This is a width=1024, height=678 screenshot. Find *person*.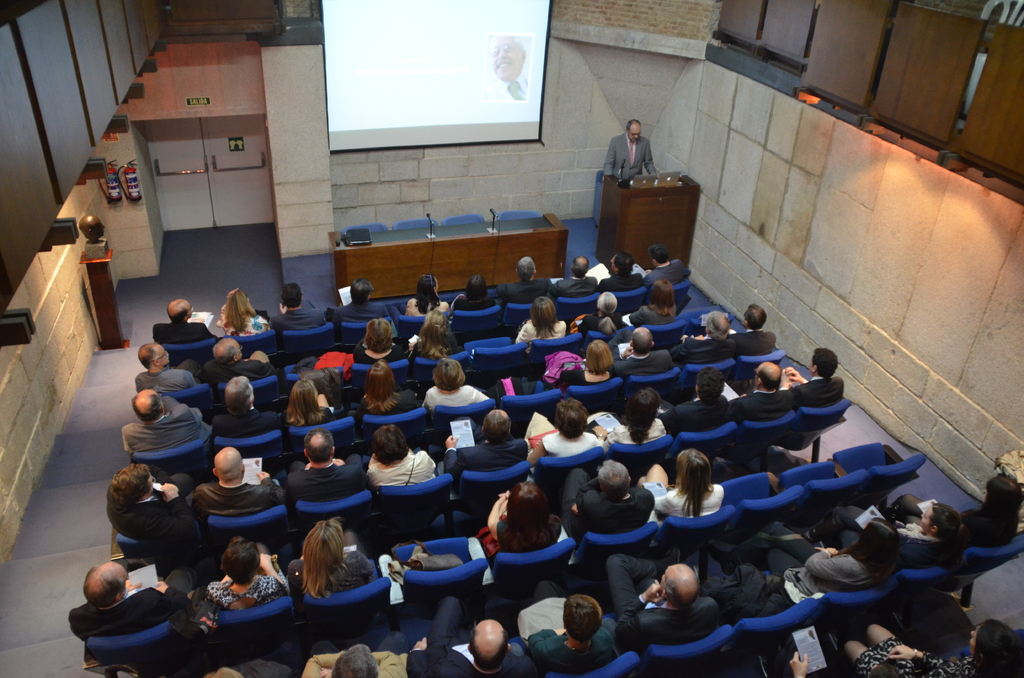
Bounding box: [452,270,499,311].
